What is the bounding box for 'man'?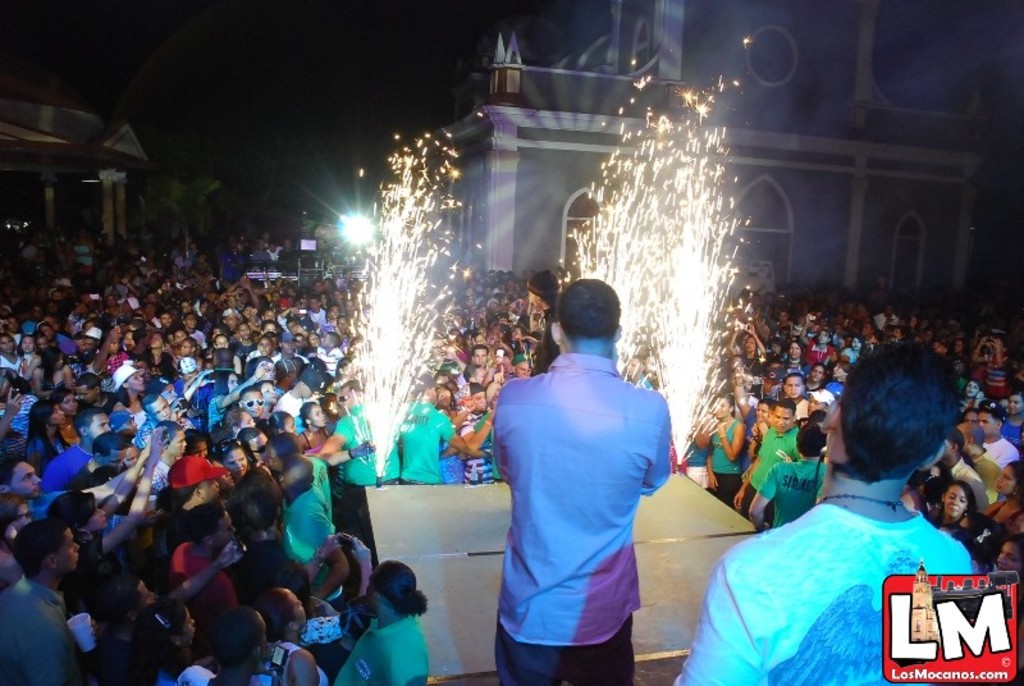
detection(239, 385, 262, 420).
